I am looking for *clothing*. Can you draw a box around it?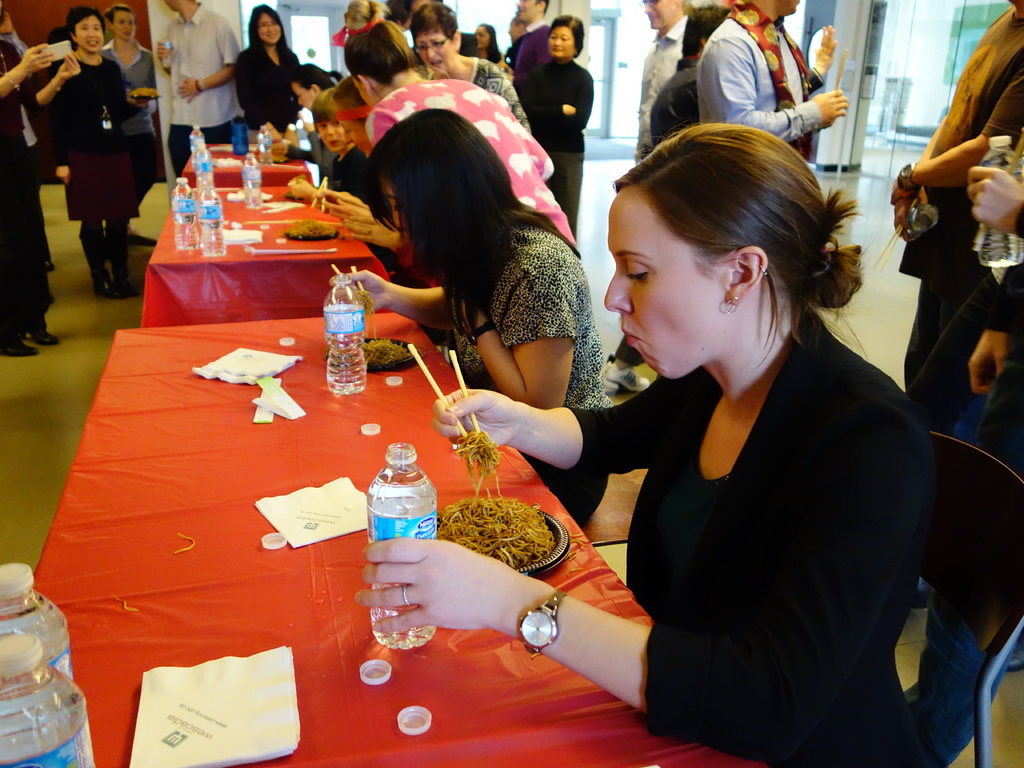
Sure, the bounding box is bbox(4, 29, 28, 59).
